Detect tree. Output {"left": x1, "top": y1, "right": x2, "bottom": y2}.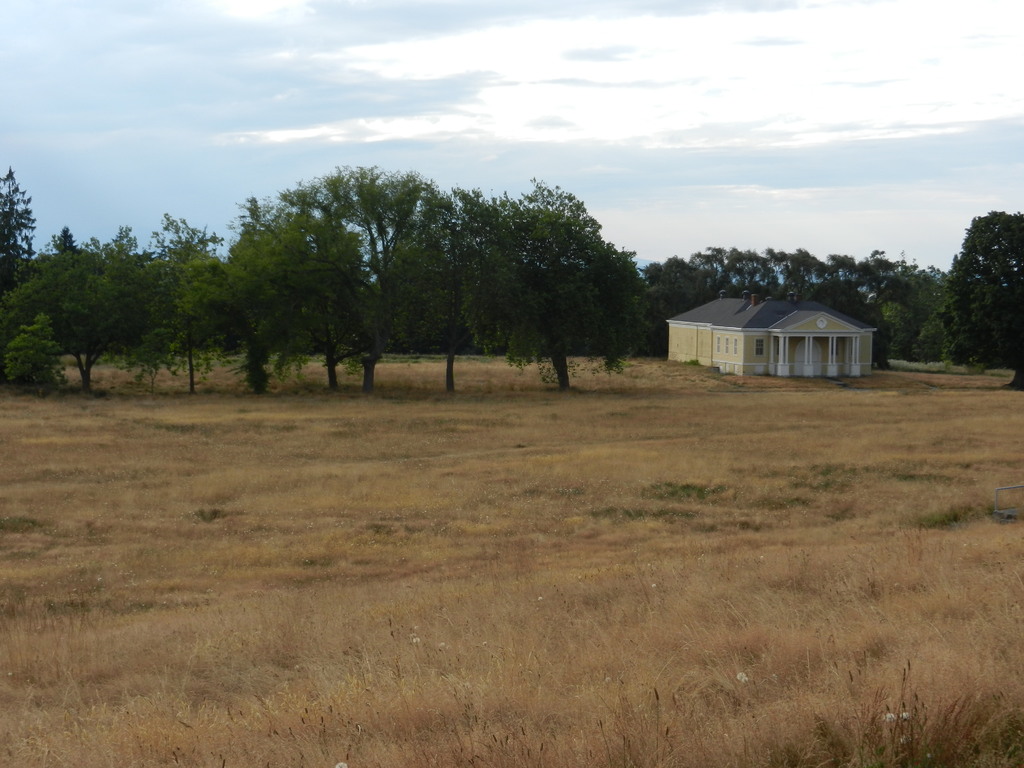
{"left": 473, "top": 168, "right": 649, "bottom": 386}.
